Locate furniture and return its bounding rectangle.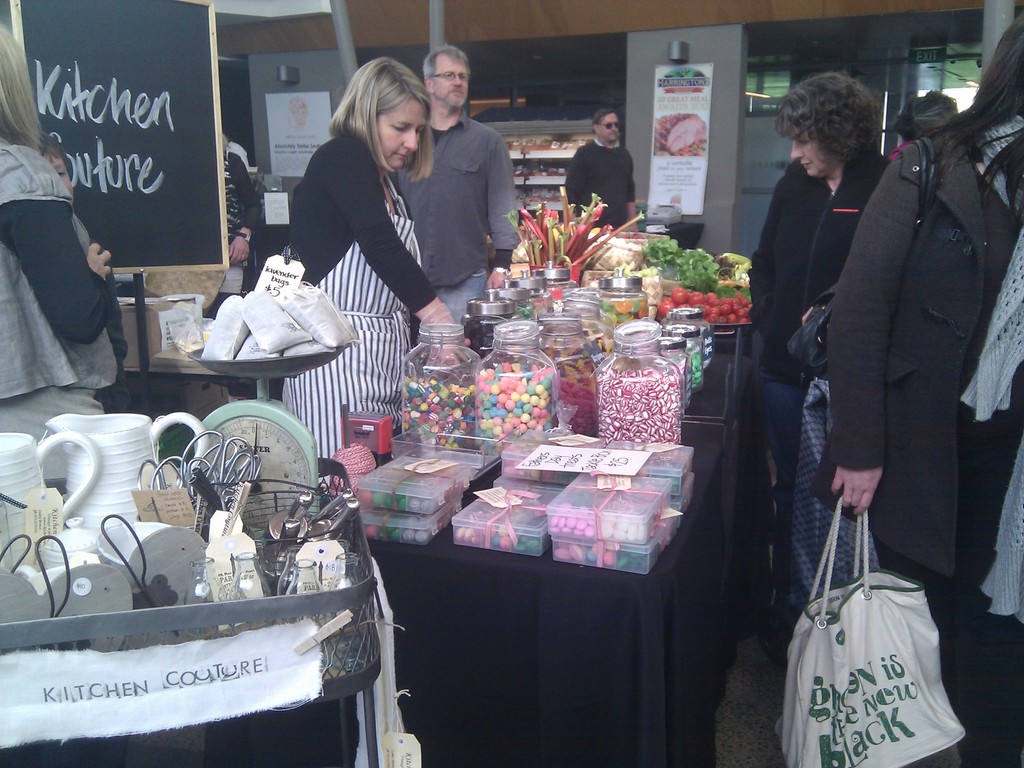
crop(481, 118, 595, 241).
